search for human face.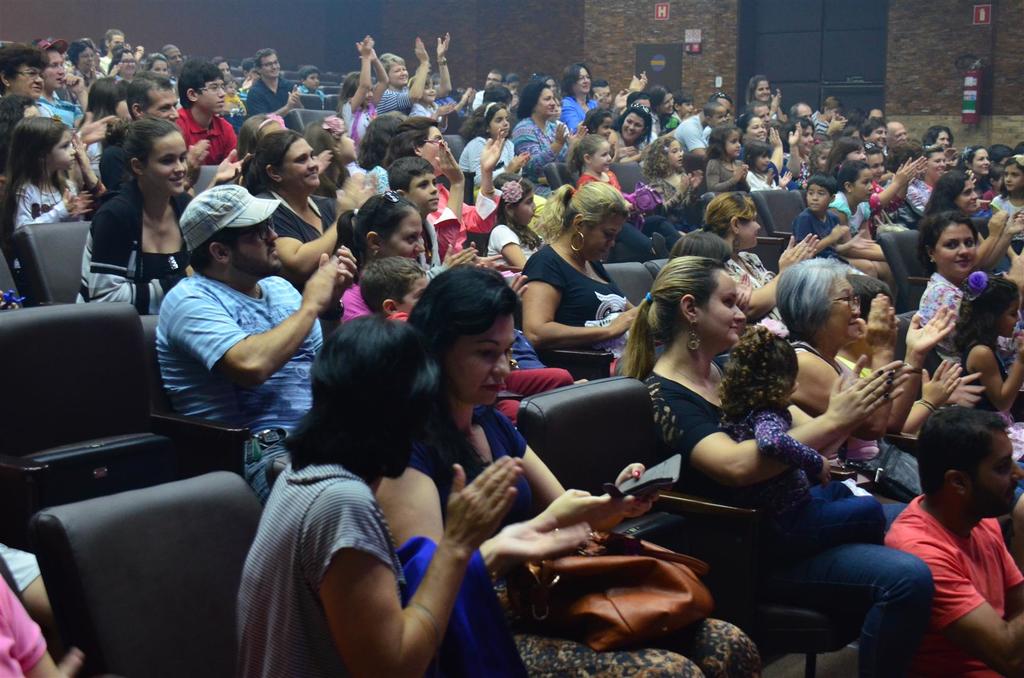
Found at bbox=(853, 171, 874, 201).
